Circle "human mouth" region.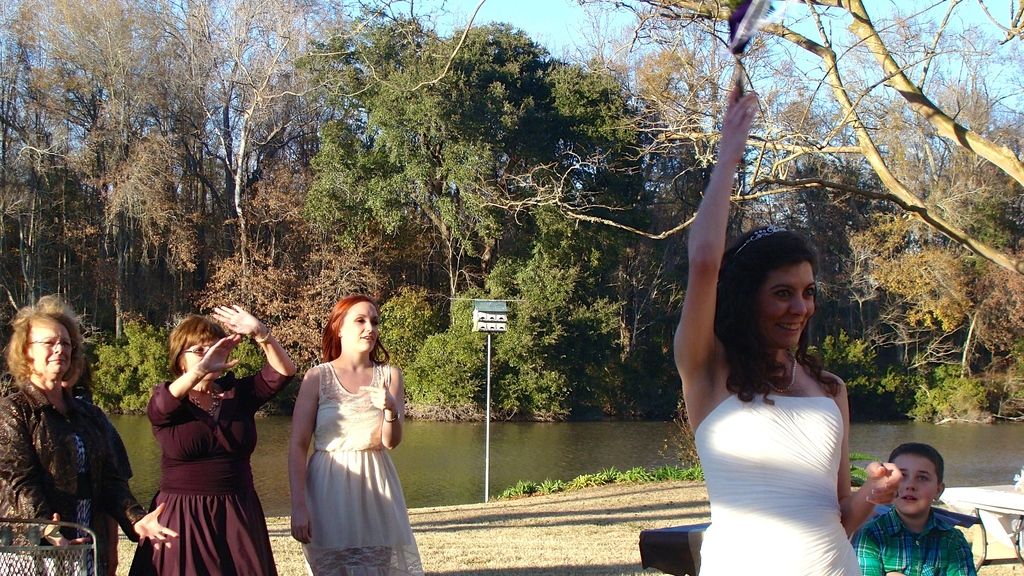
Region: detection(47, 357, 64, 364).
